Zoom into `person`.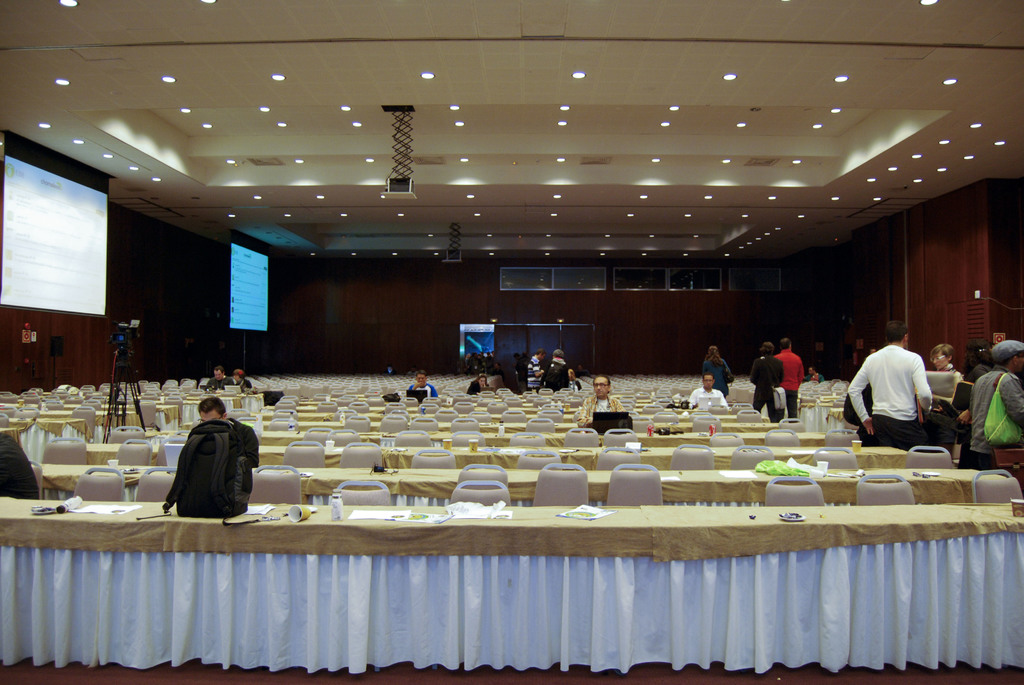
Zoom target: detection(934, 341, 968, 395).
